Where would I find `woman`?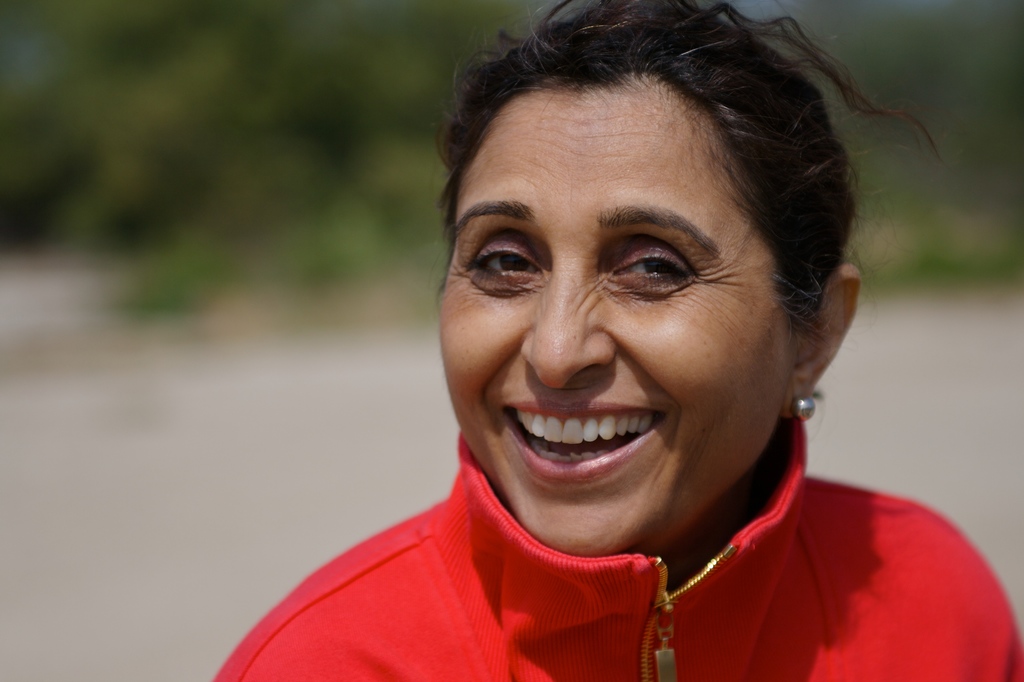
At region(211, 8, 1002, 648).
